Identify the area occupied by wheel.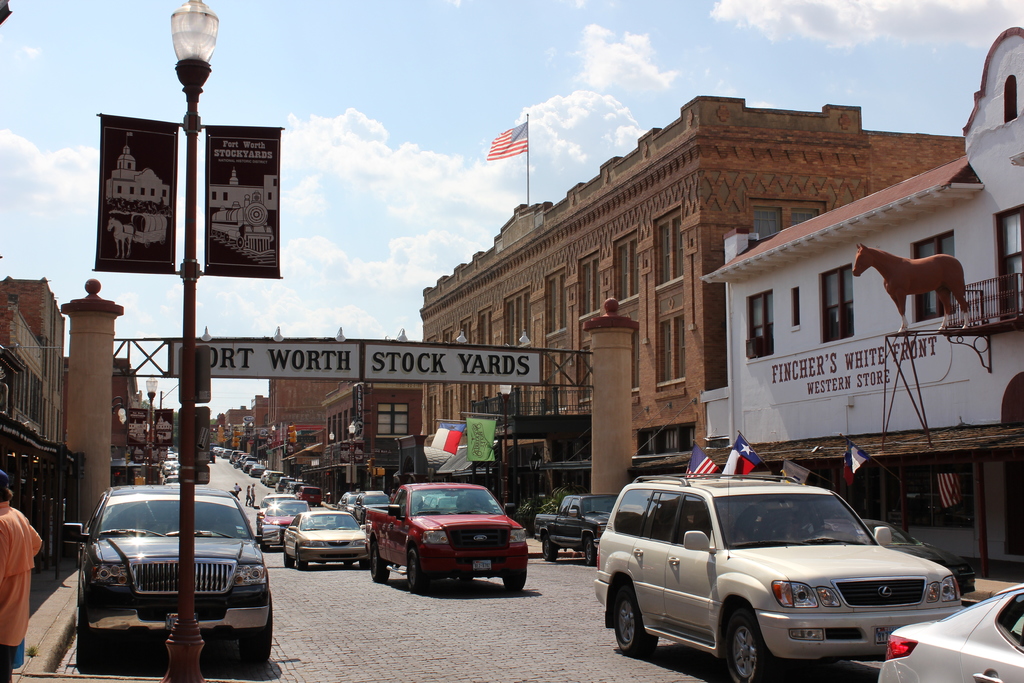
Area: [x1=500, y1=569, x2=526, y2=594].
